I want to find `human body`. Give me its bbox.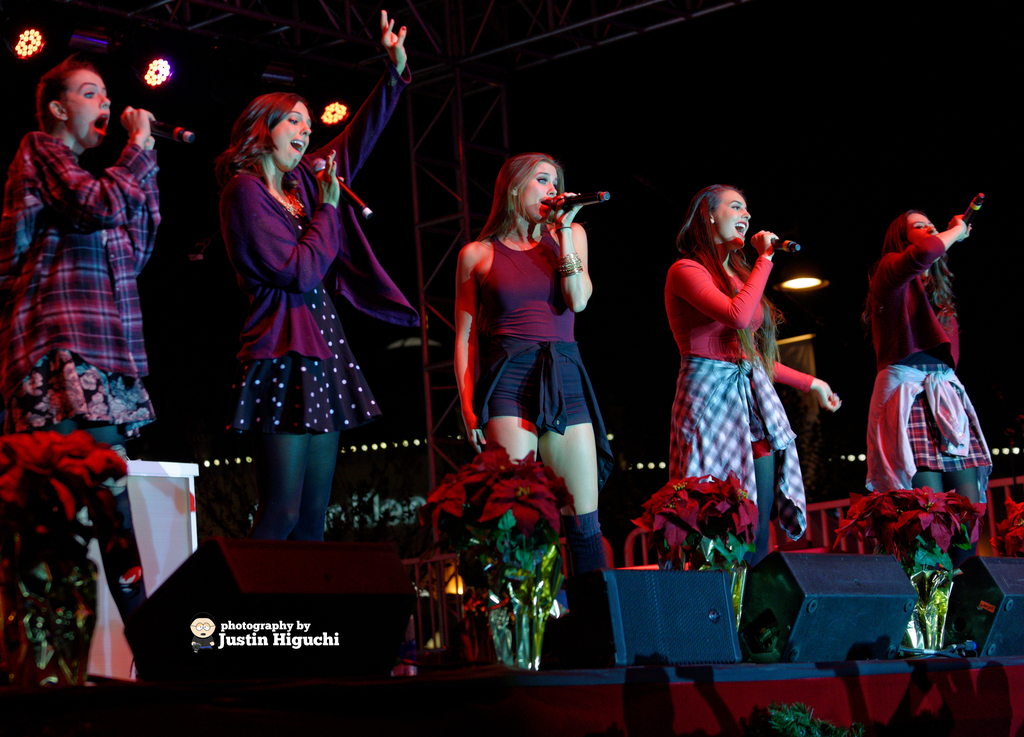
207/21/403/566.
